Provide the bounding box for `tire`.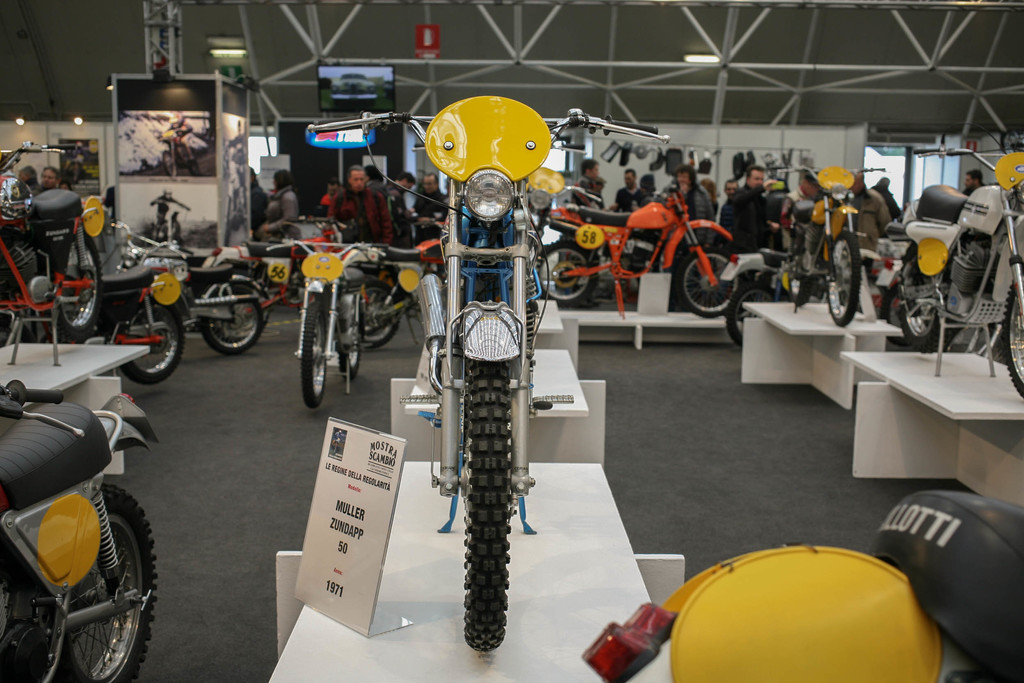
(x1=899, y1=252, x2=944, y2=346).
